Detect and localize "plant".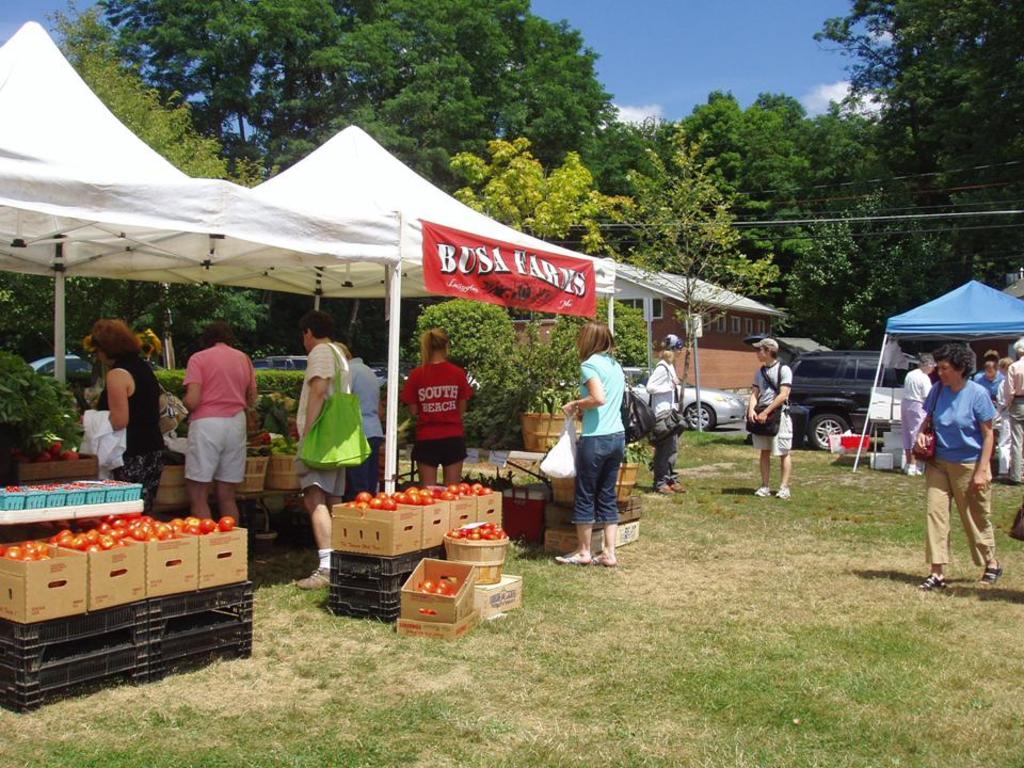
Localized at 611:291:652:367.
